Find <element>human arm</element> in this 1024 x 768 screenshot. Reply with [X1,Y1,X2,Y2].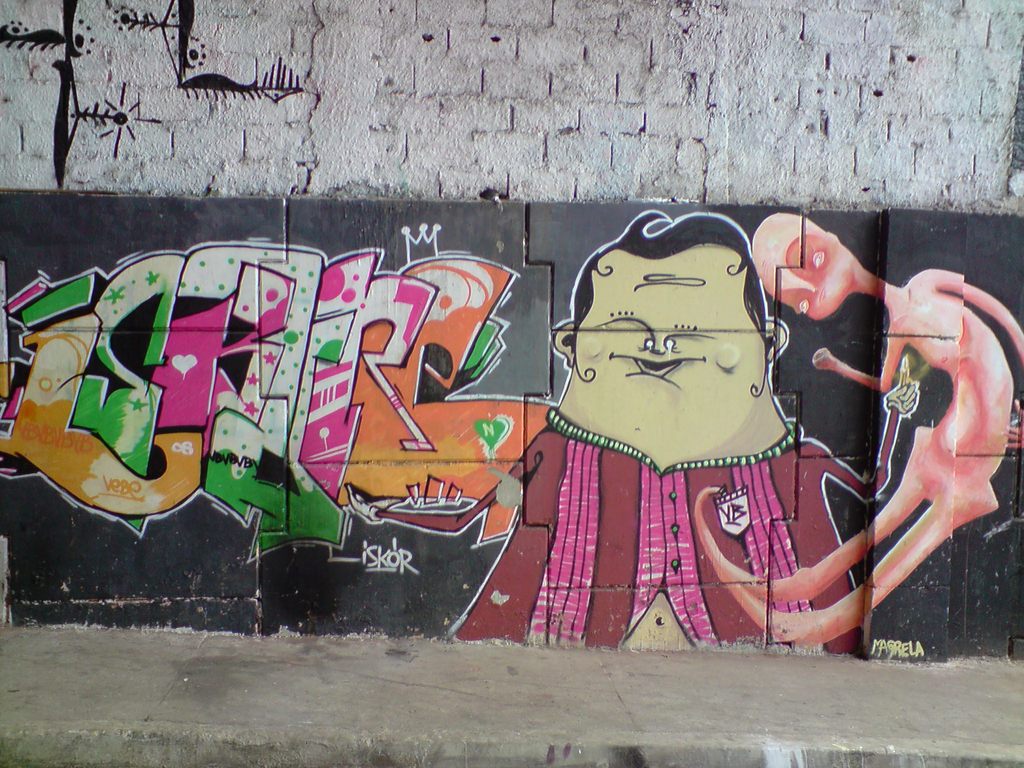
[817,351,918,506].
